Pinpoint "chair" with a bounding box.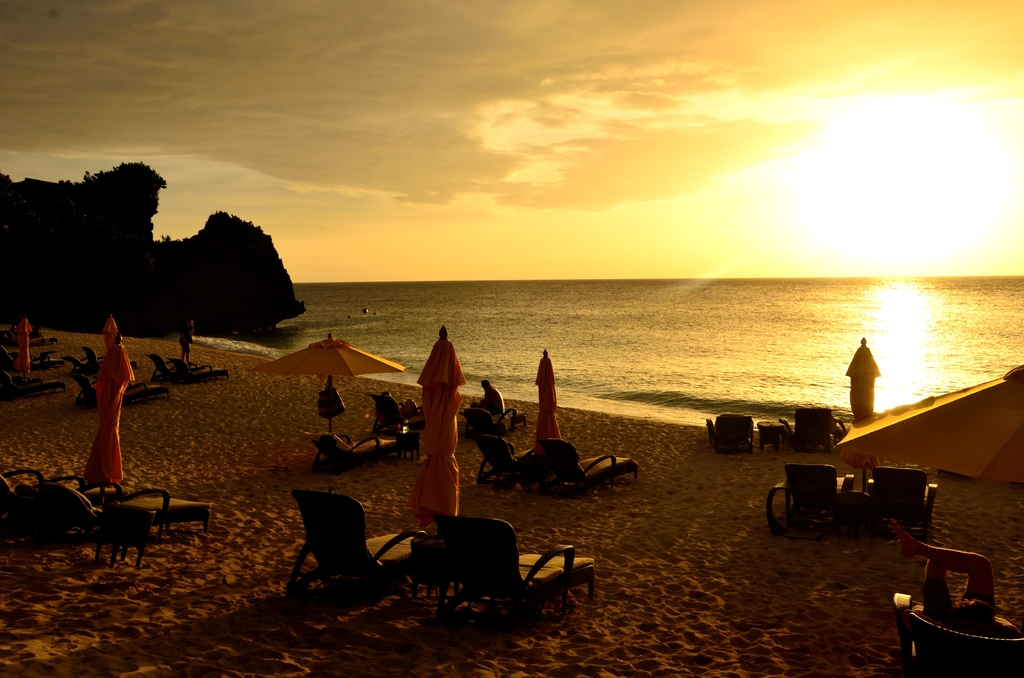
select_region(168, 357, 230, 380).
